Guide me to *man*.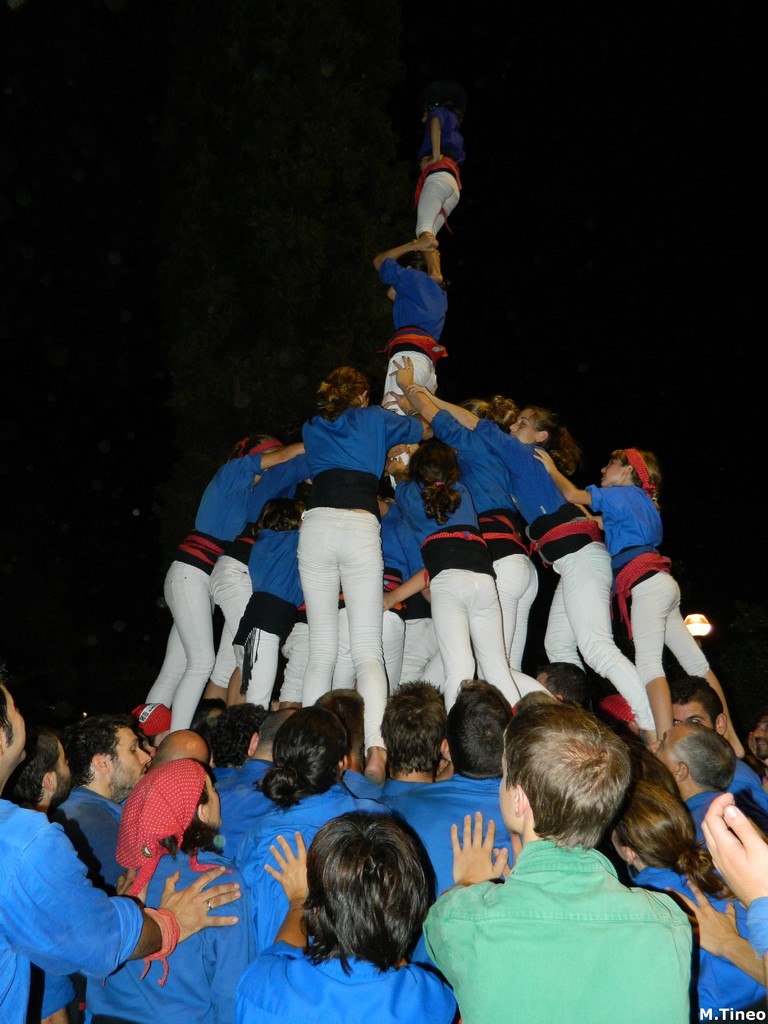
Guidance: pyautogui.locateOnScreen(0, 666, 244, 1023).
